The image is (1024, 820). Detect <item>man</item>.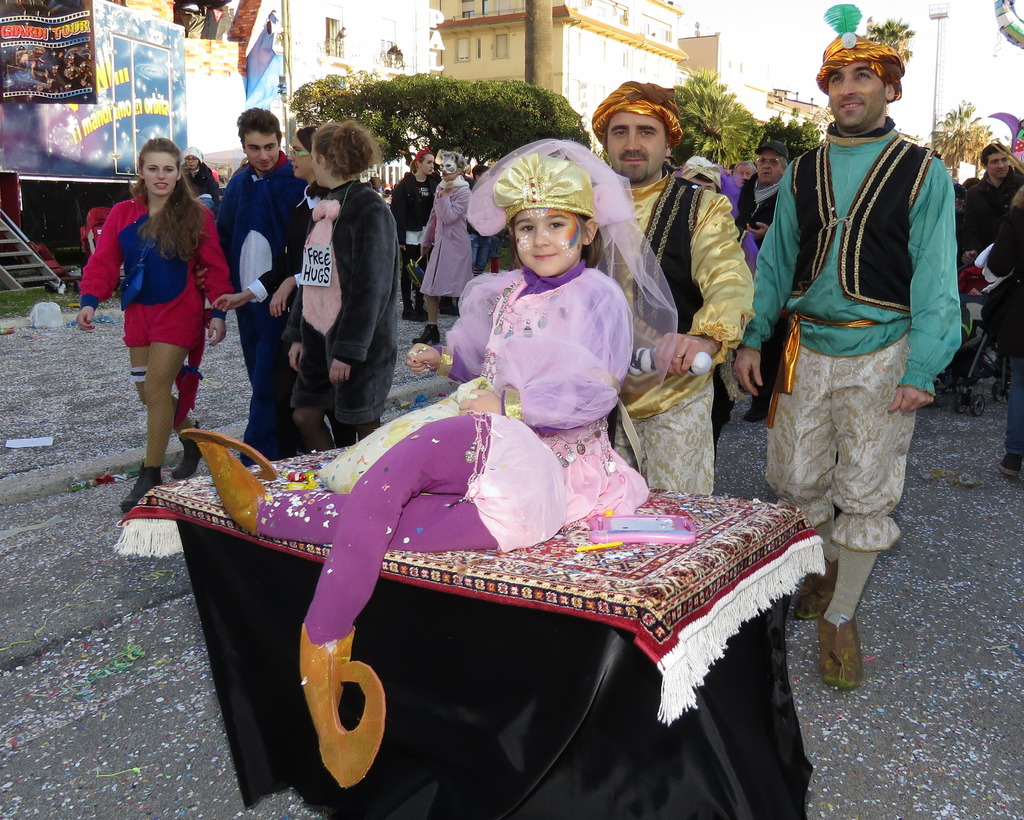
Detection: (733, 140, 790, 420).
